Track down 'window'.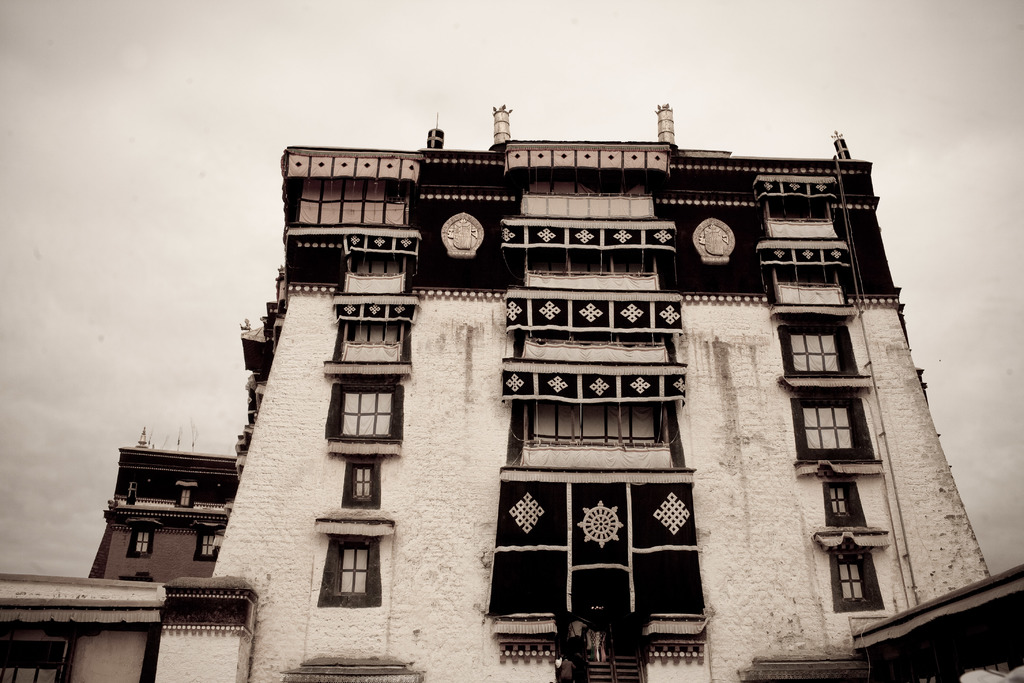
Tracked to region(312, 507, 396, 614).
